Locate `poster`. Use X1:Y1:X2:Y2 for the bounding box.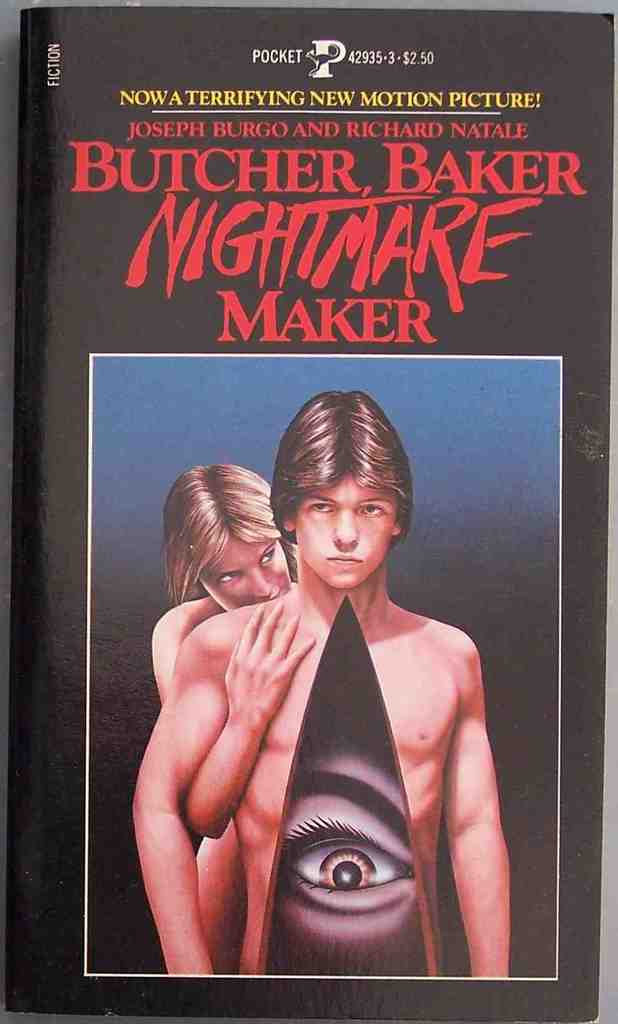
0:0:617:1023.
